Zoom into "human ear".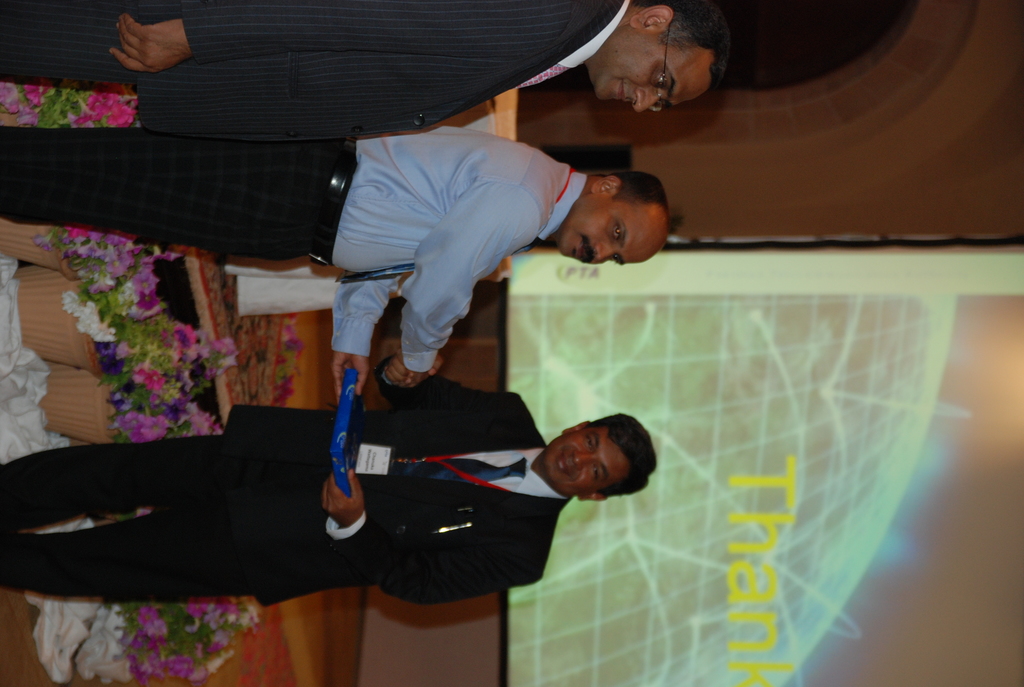
Zoom target: Rect(564, 420, 585, 434).
